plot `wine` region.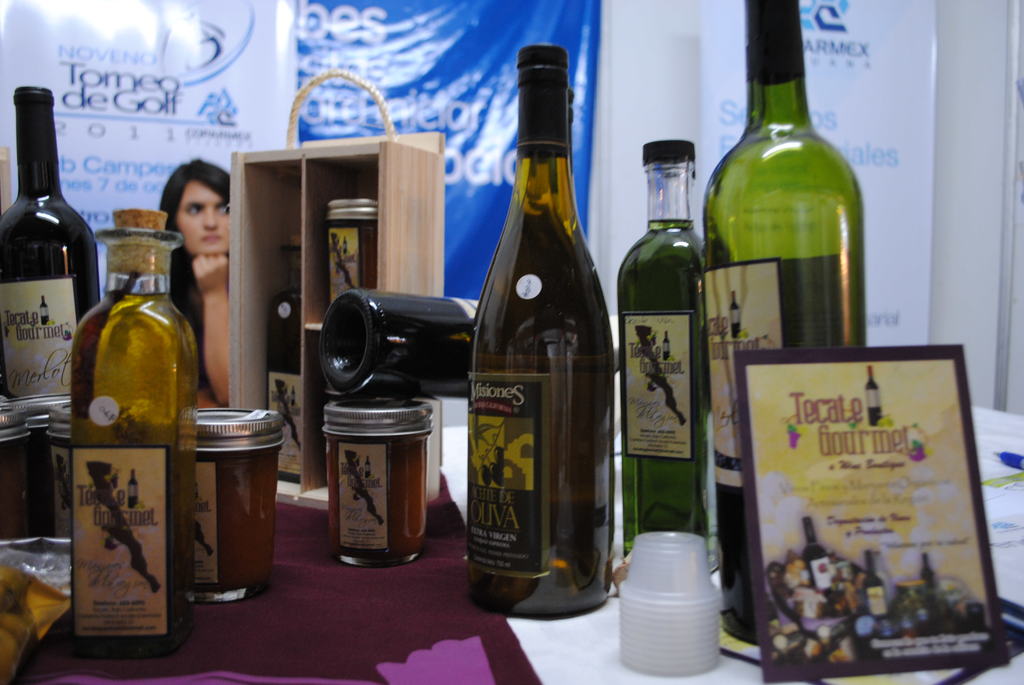
Plotted at bbox=(862, 362, 881, 423).
